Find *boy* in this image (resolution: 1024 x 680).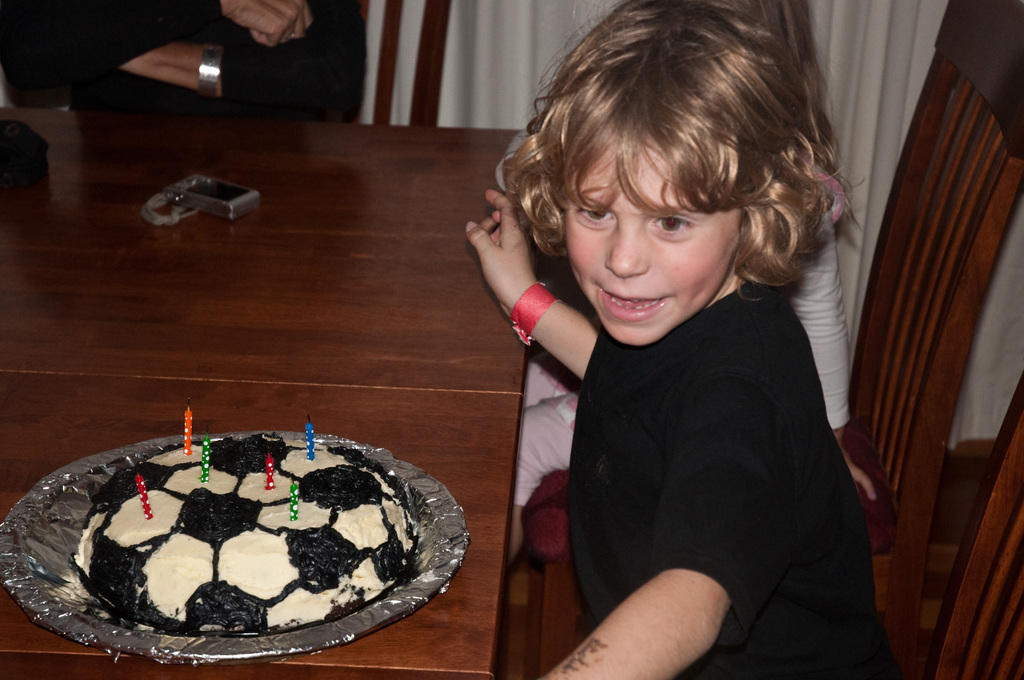
region(464, 4, 840, 673).
